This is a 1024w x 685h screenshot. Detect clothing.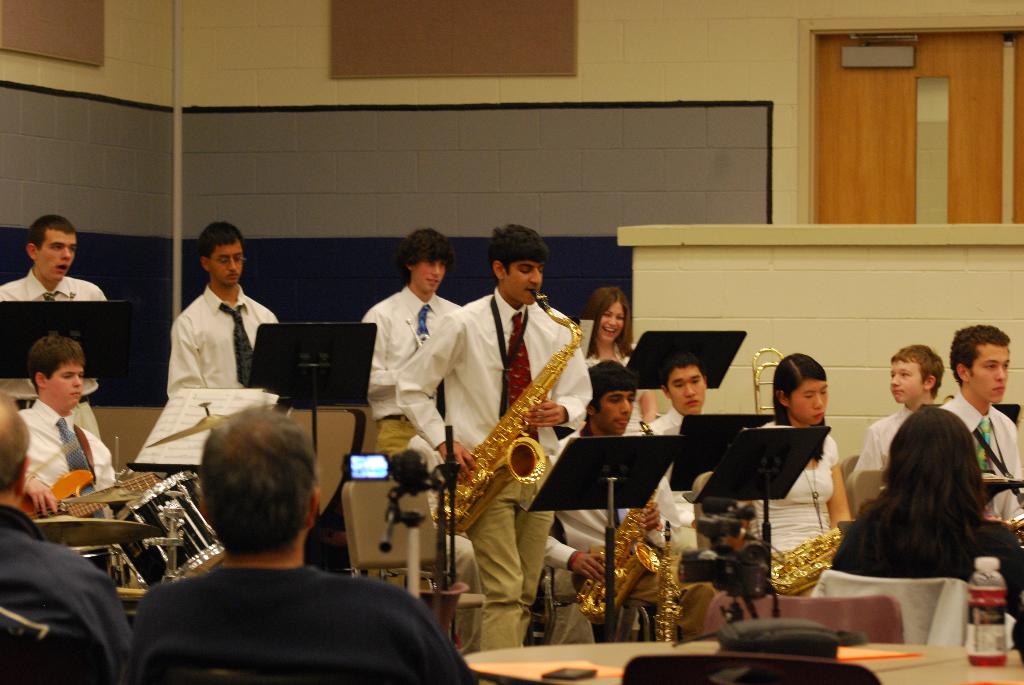
120, 512, 435, 683.
